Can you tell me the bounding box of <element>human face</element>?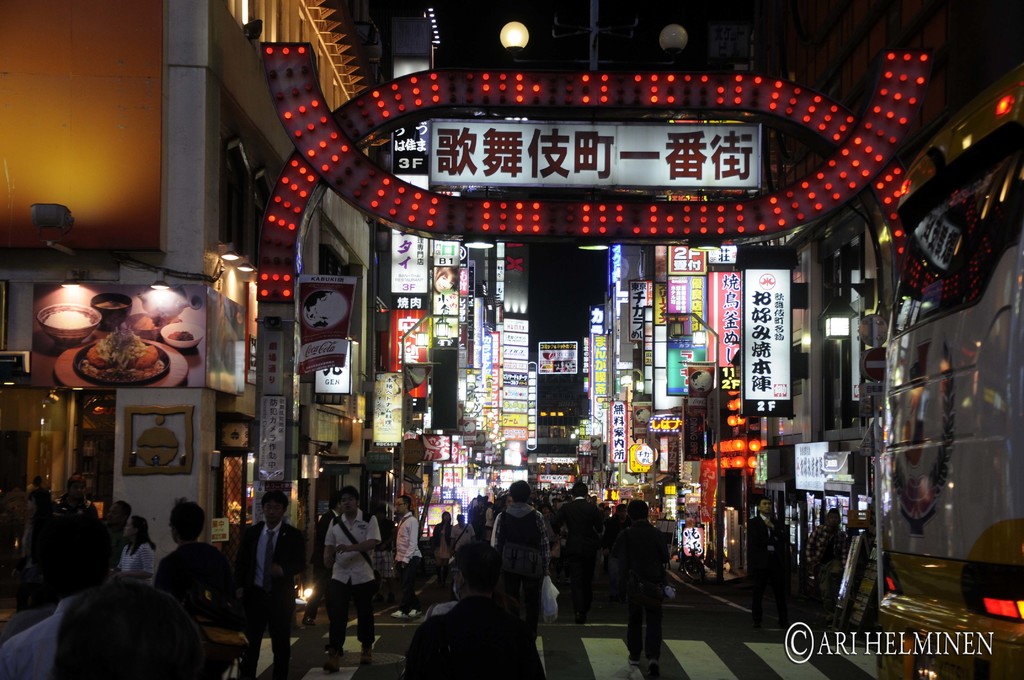
{"x1": 69, "y1": 484, "x2": 85, "y2": 499}.
